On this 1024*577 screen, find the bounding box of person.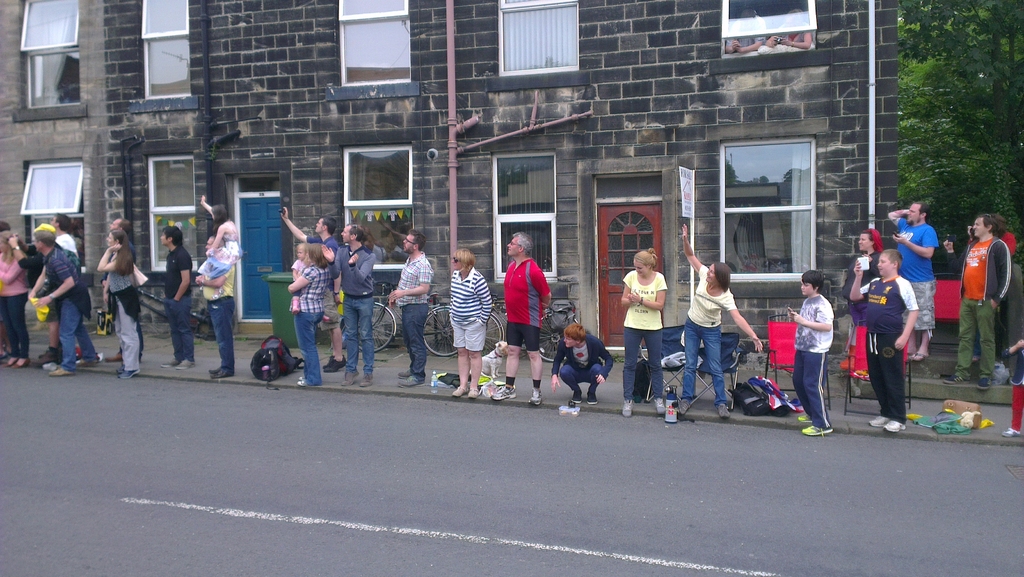
Bounding box: [163, 227, 199, 372].
